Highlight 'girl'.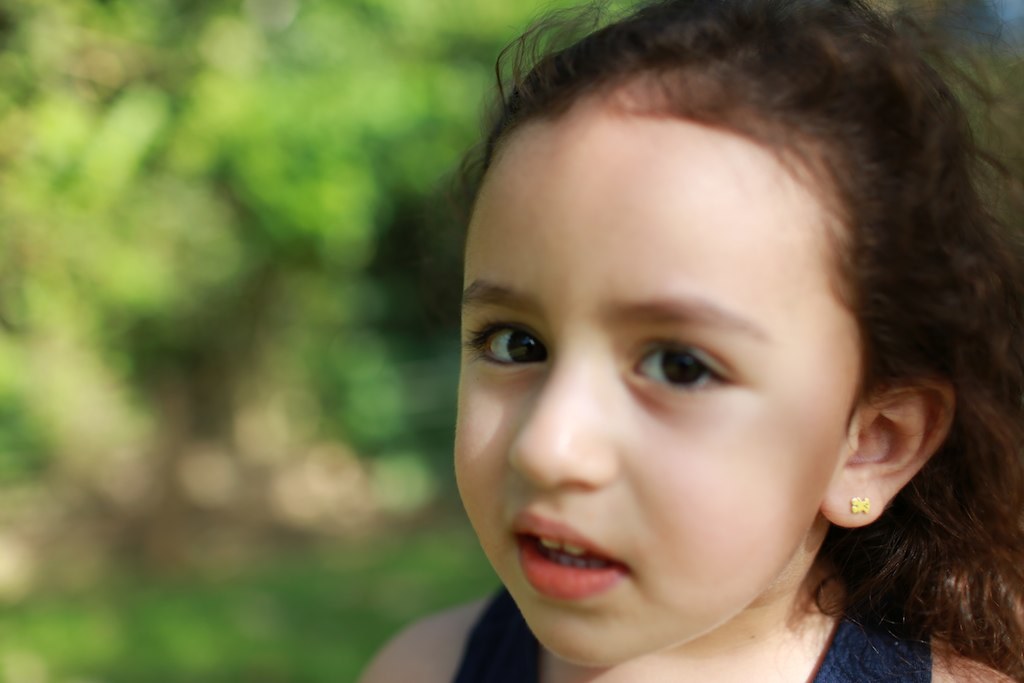
Highlighted region: rect(353, 0, 1023, 682).
